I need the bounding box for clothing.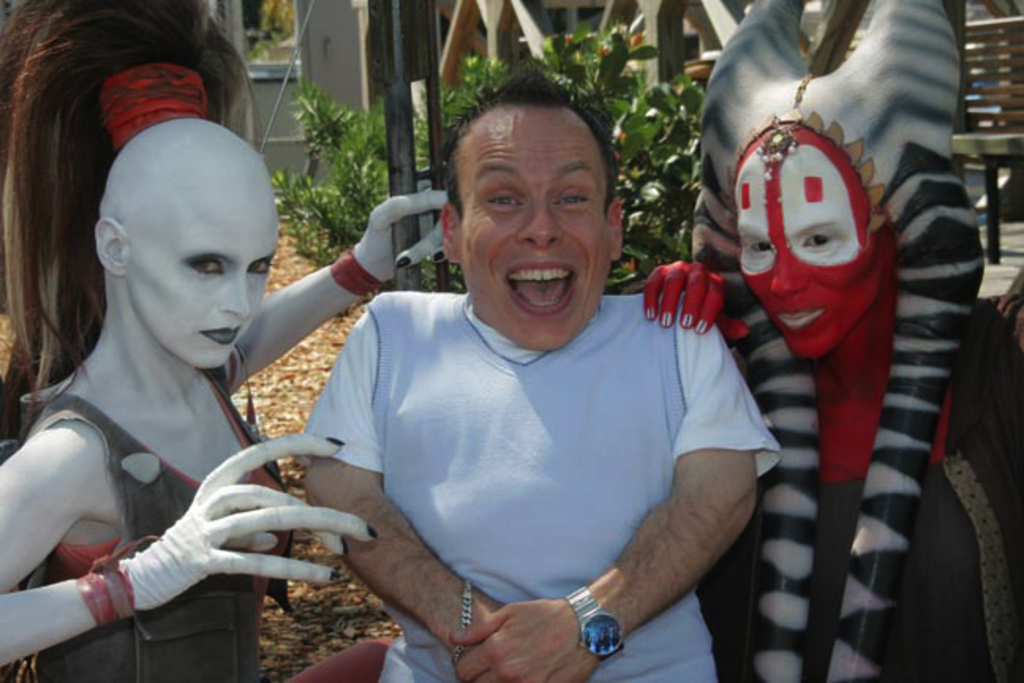
Here it is: bbox(292, 247, 781, 655).
